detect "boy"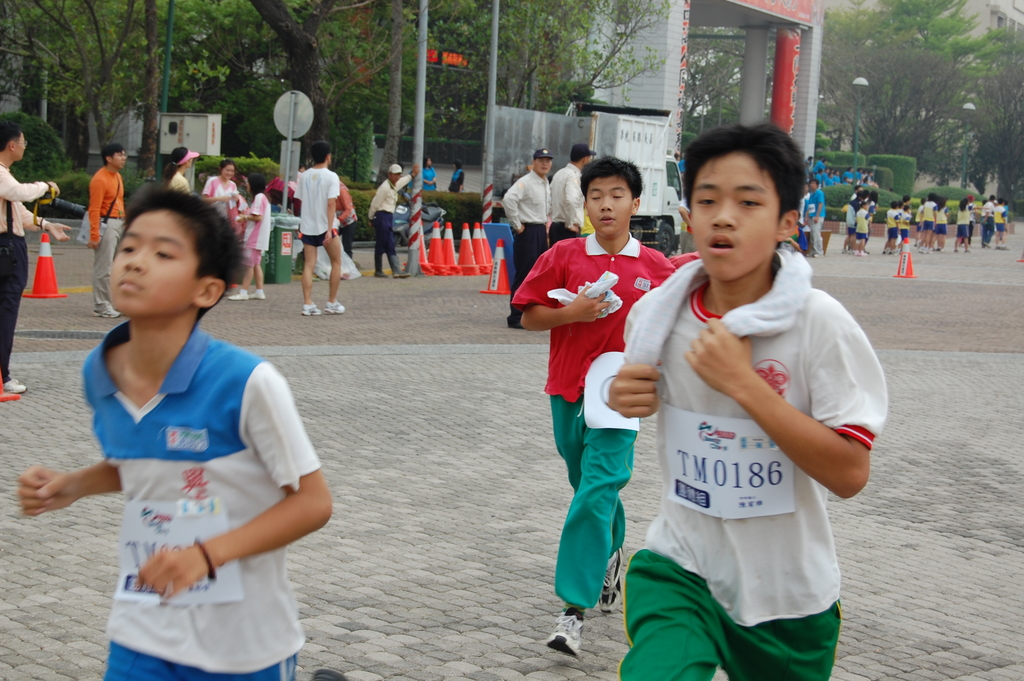
select_region(511, 155, 680, 660)
